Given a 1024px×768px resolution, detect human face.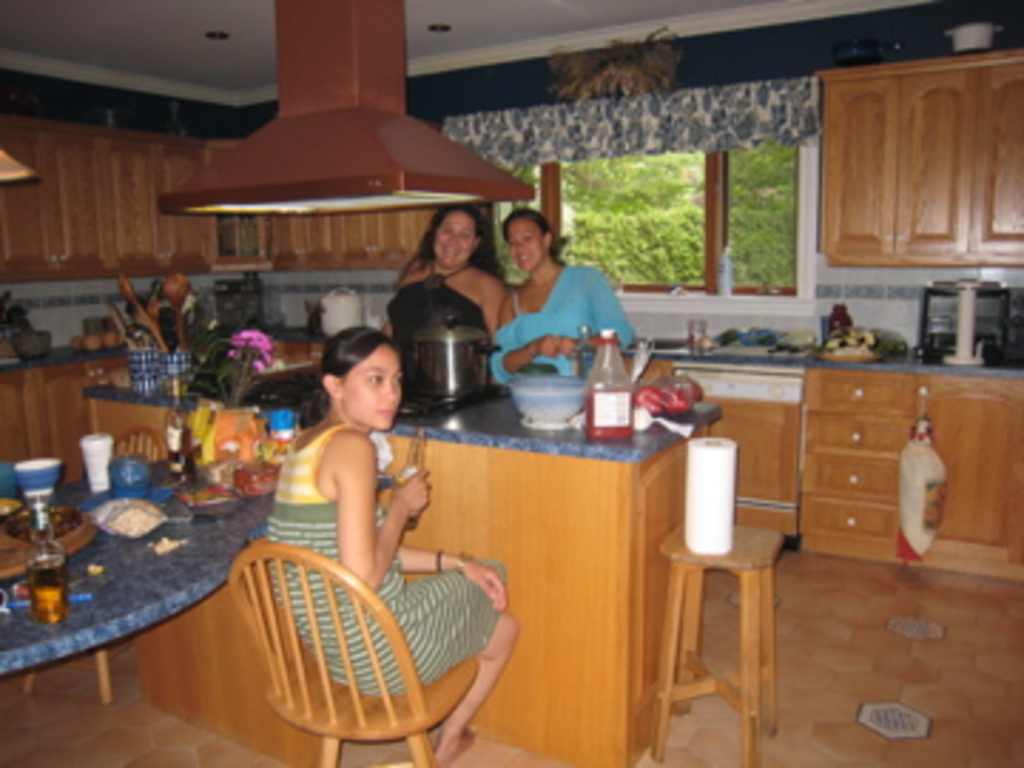
<box>341,347,404,432</box>.
